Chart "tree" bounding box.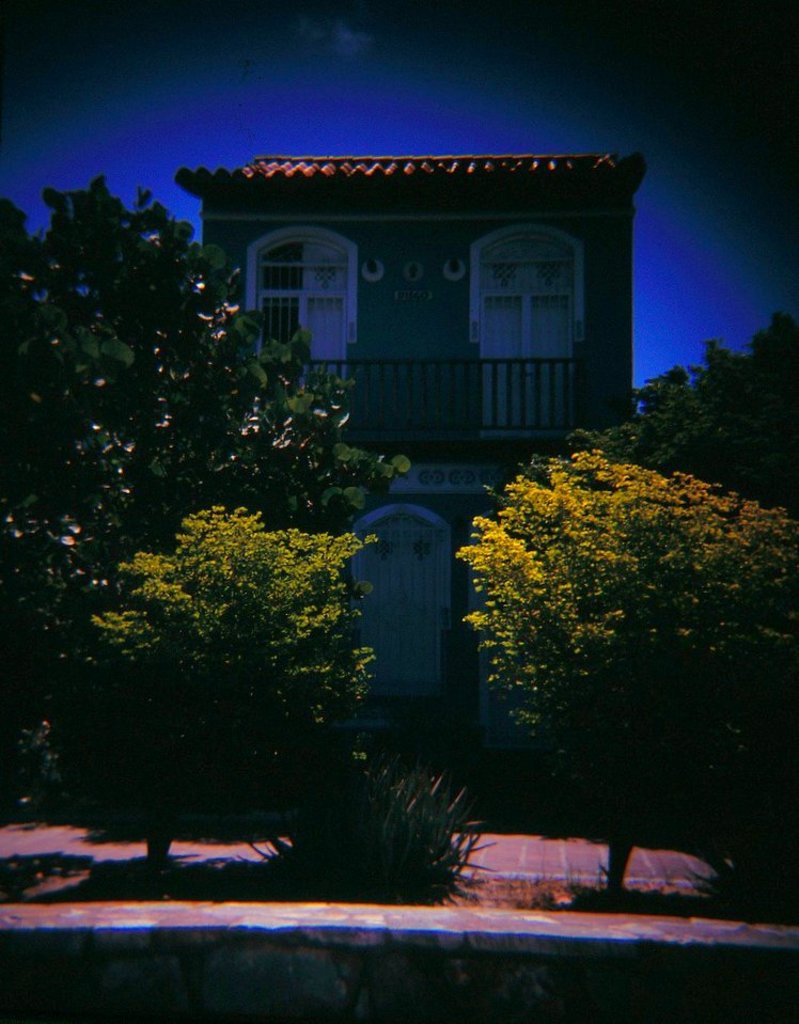
Charted: <region>485, 454, 798, 911</region>.
